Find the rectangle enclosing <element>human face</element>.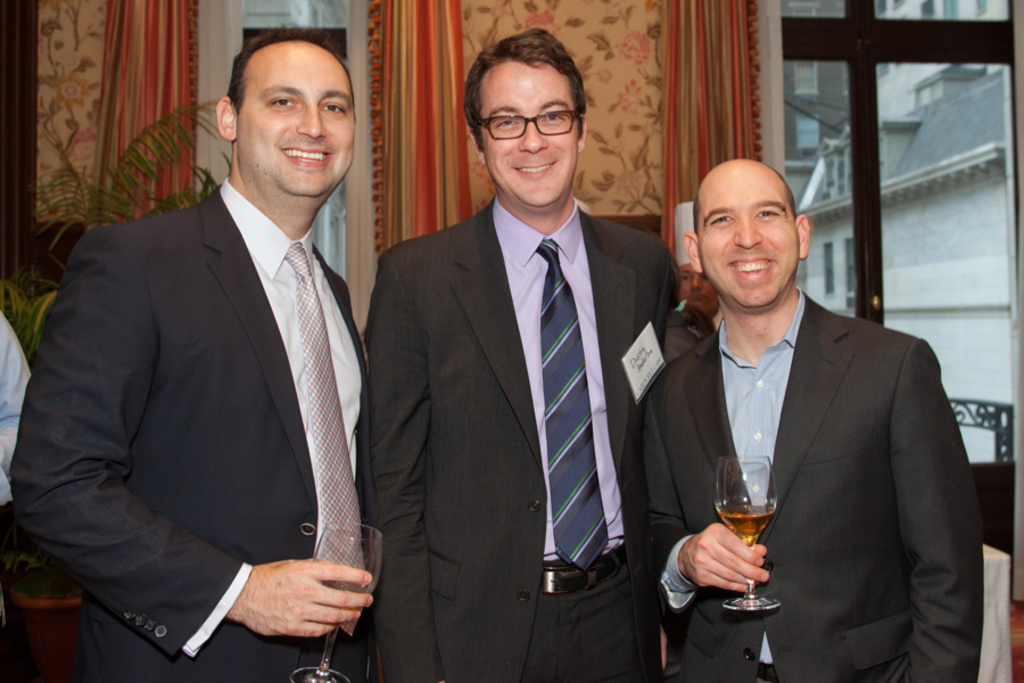
bbox=[700, 168, 800, 310].
